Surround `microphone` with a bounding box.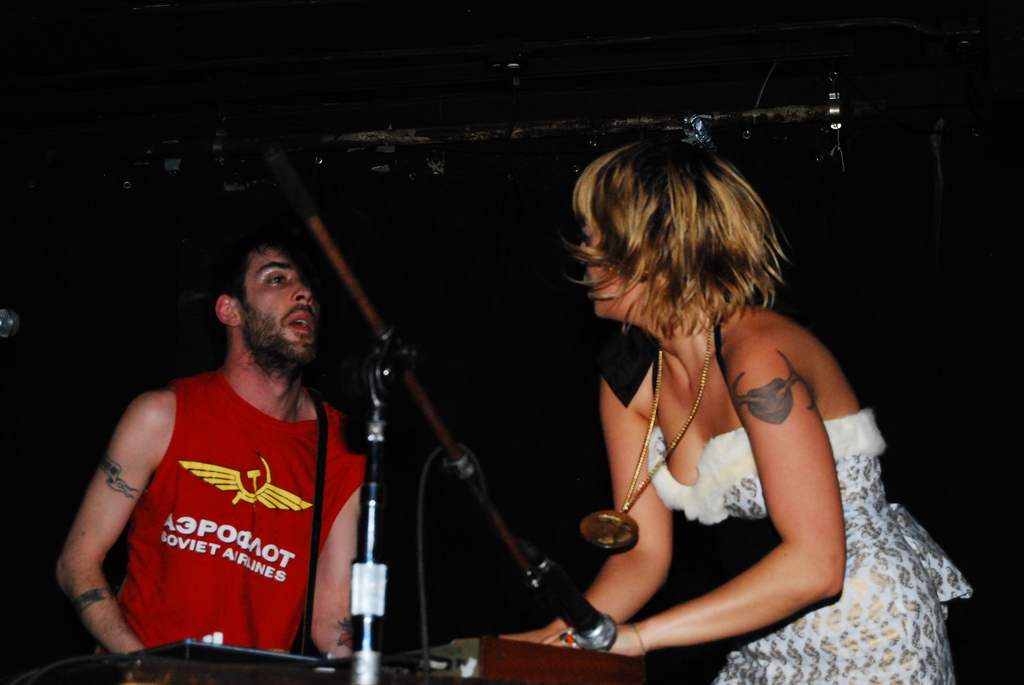
box=[525, 531, 621, 656].
